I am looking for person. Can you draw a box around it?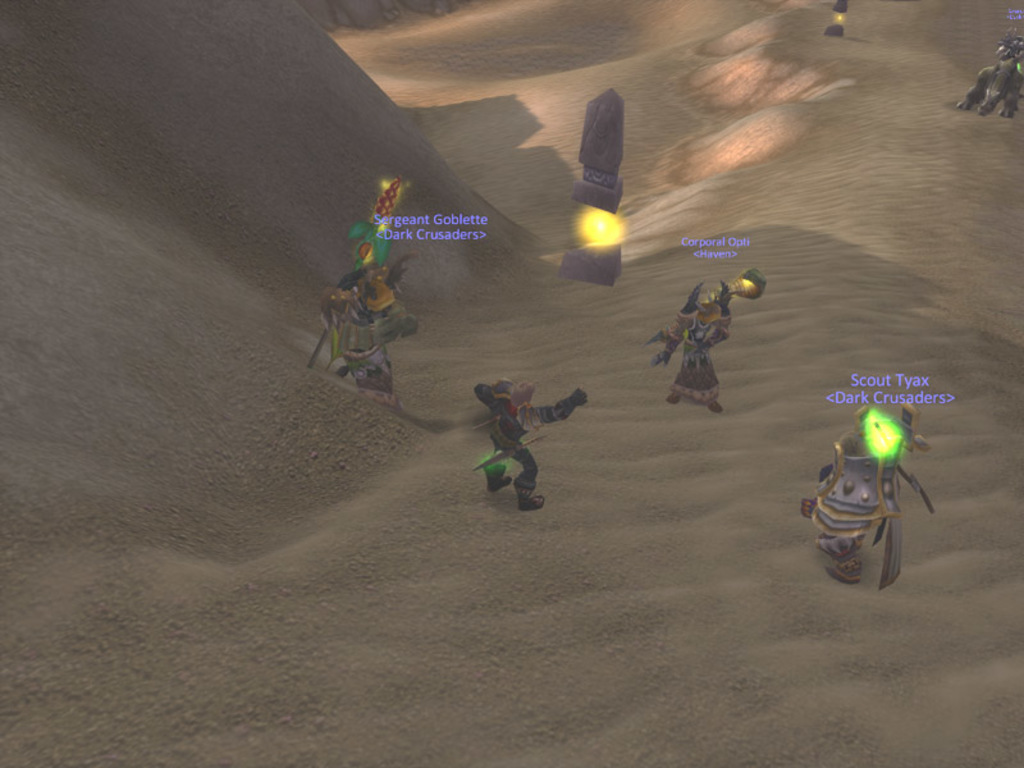
Sure, the bounding box is Rect(474, 367, 576, 522).
